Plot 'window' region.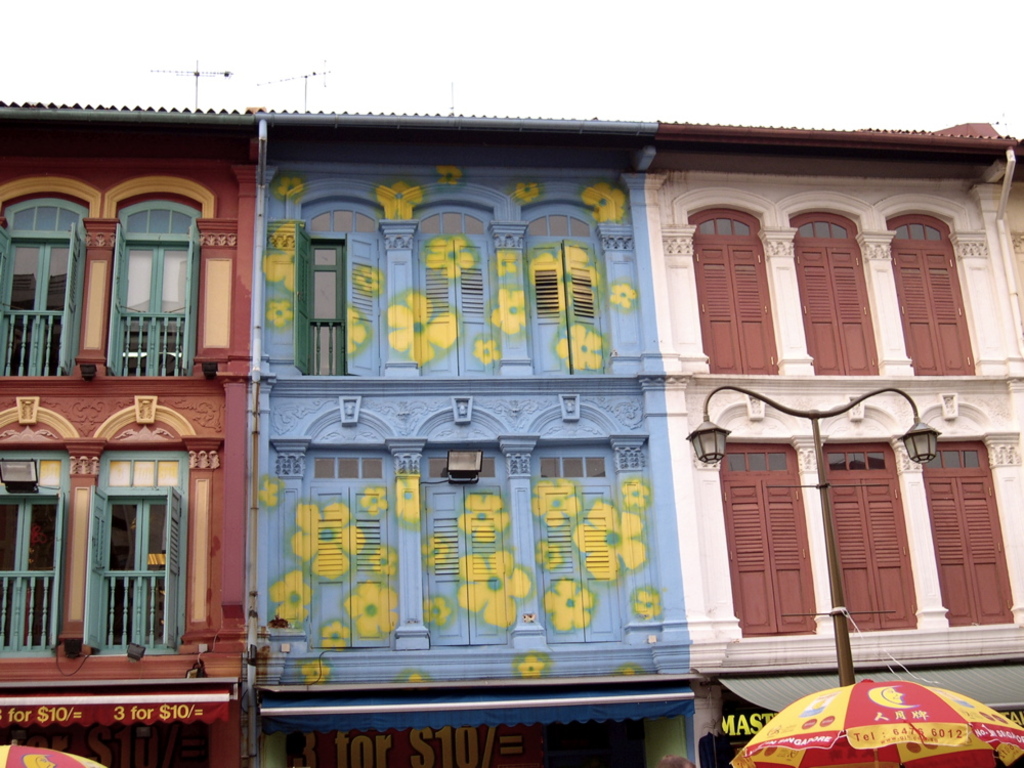
Plotted at <box>0,198,88,380</box>.
